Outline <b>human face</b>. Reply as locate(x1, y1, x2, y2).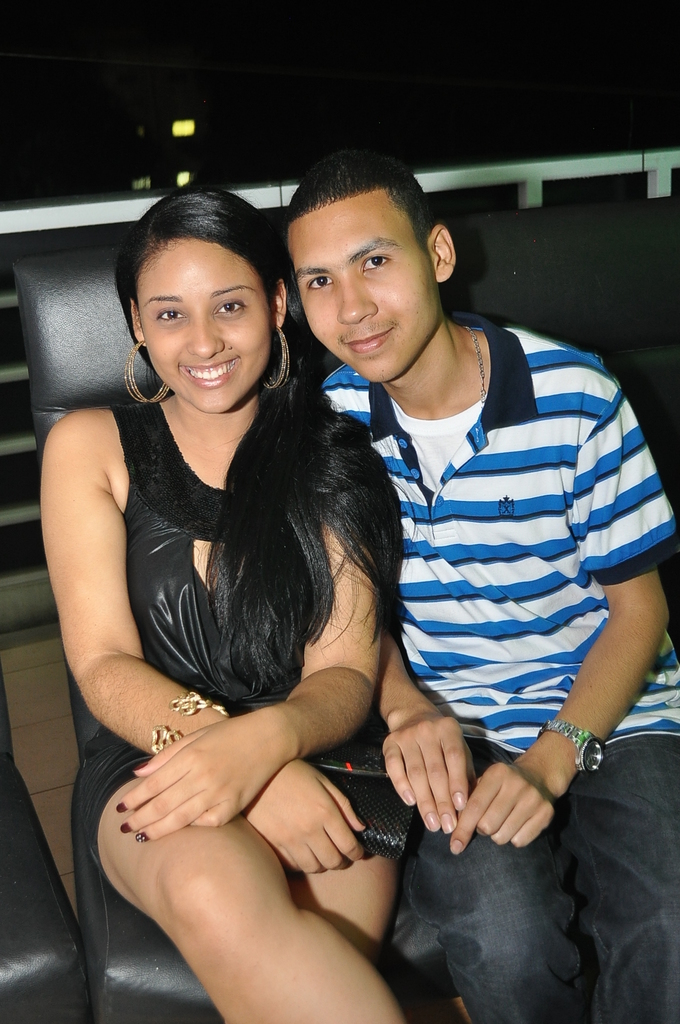
locate(148, 244, 276, 410).
